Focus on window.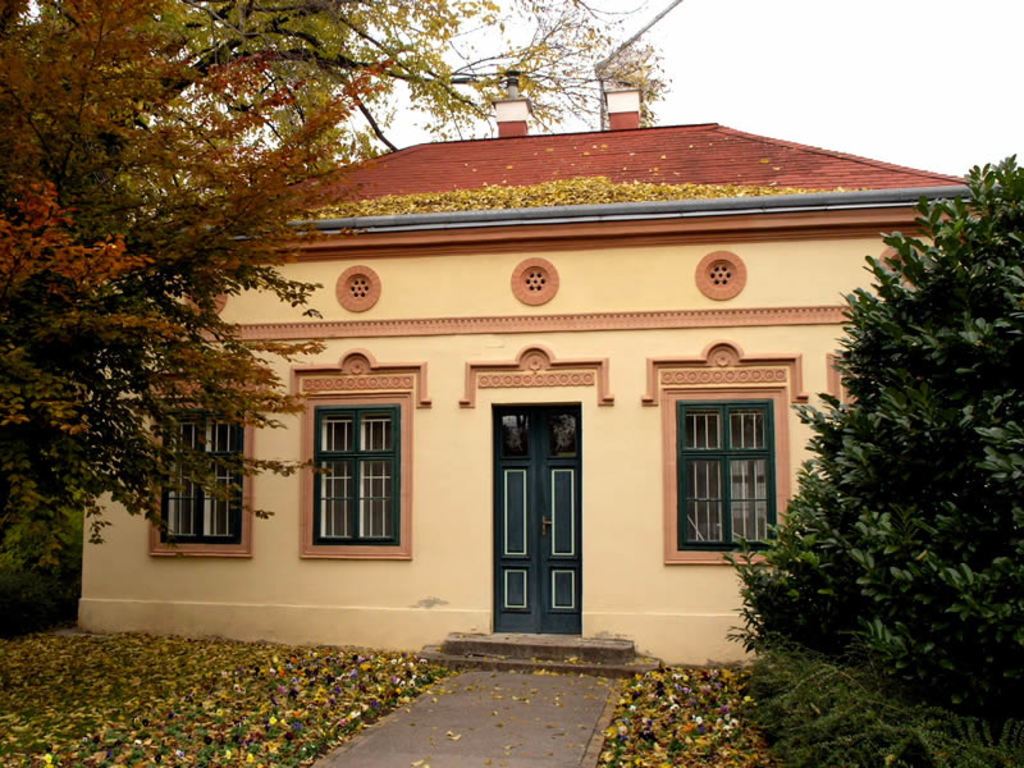
Focused at x1=288, y1=365, x2=413, y2=559.
